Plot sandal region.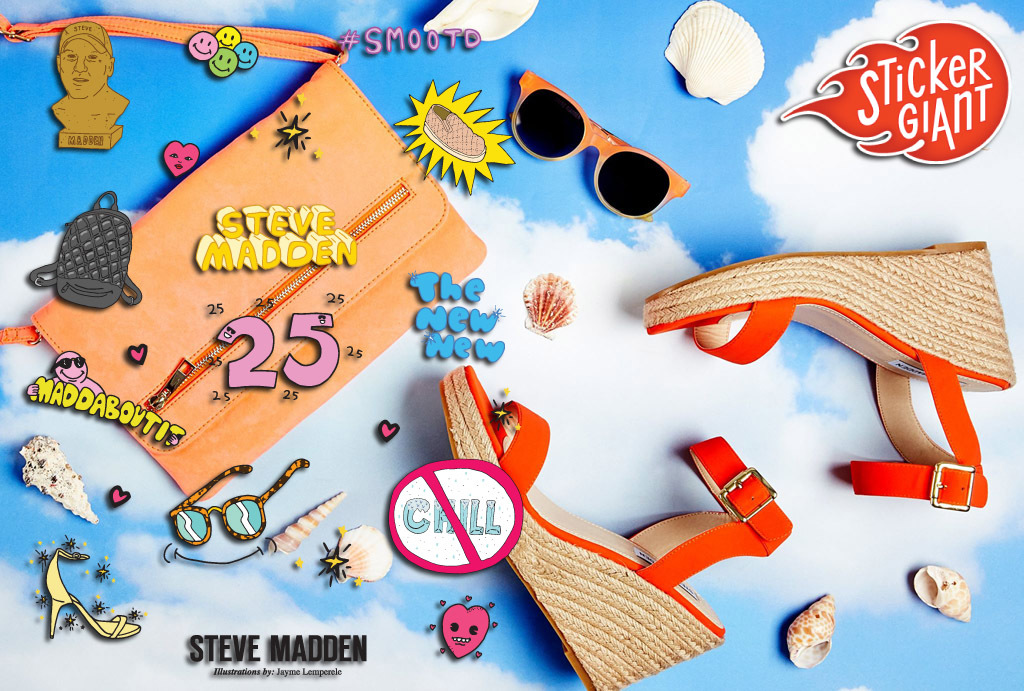
Plotted at <region>431, 386, 840, 665</region>.
